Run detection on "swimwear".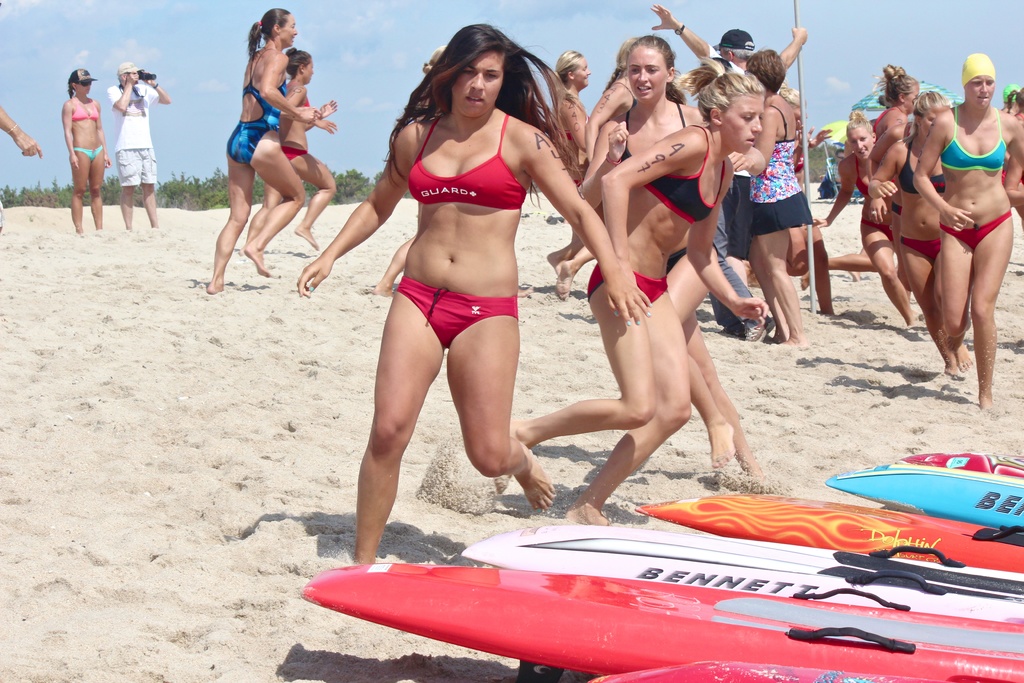
Result: select_region(646, 126, 724, 223).
